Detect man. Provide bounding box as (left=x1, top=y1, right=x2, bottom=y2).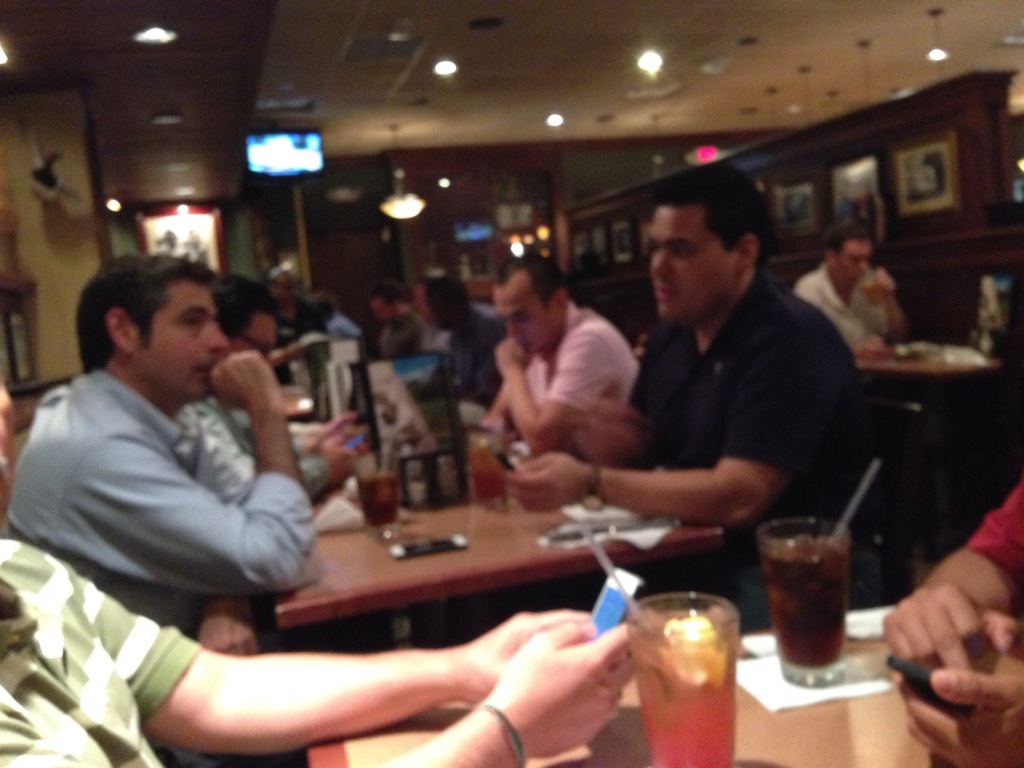
(left=406, top=274, right=504, bottom=407).
